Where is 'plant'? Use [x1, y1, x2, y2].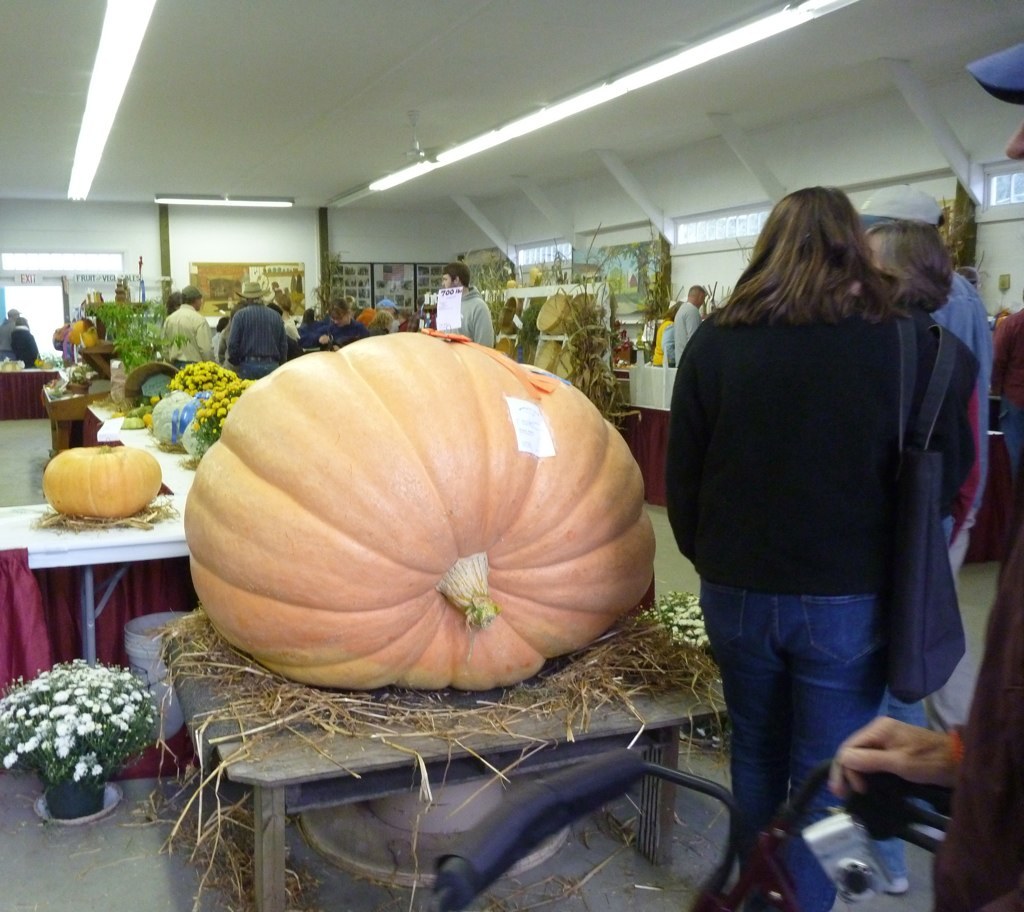
[629, 239, 673, 350].
